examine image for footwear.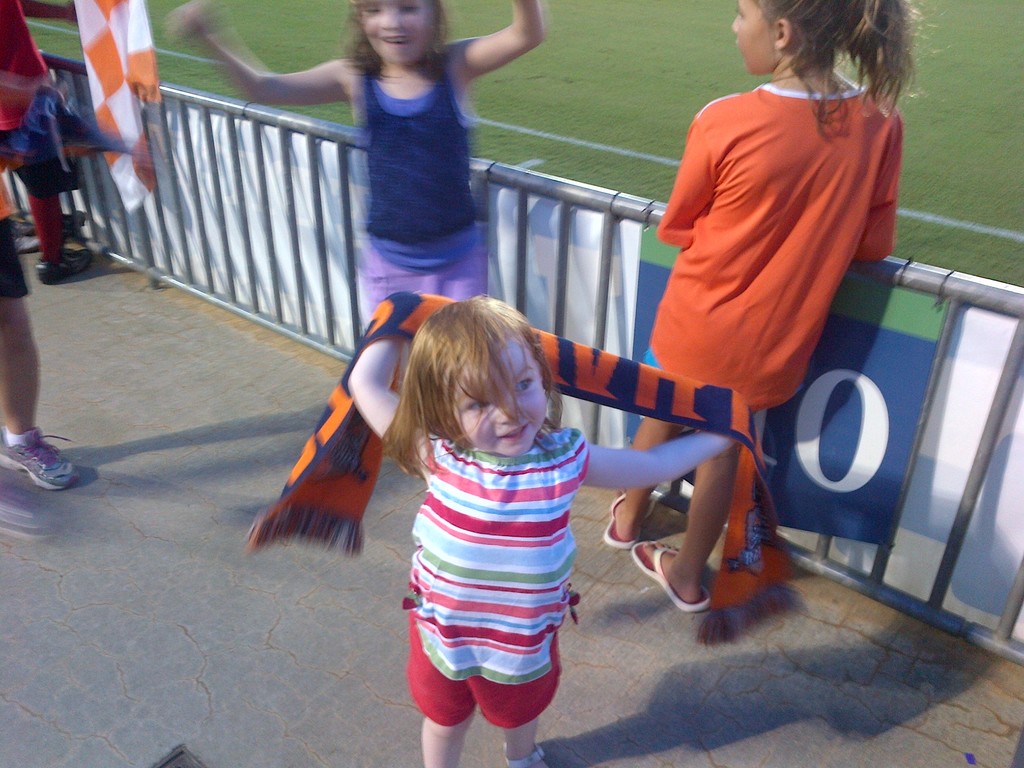
Examination result: box(3, 426, 76, 510).
